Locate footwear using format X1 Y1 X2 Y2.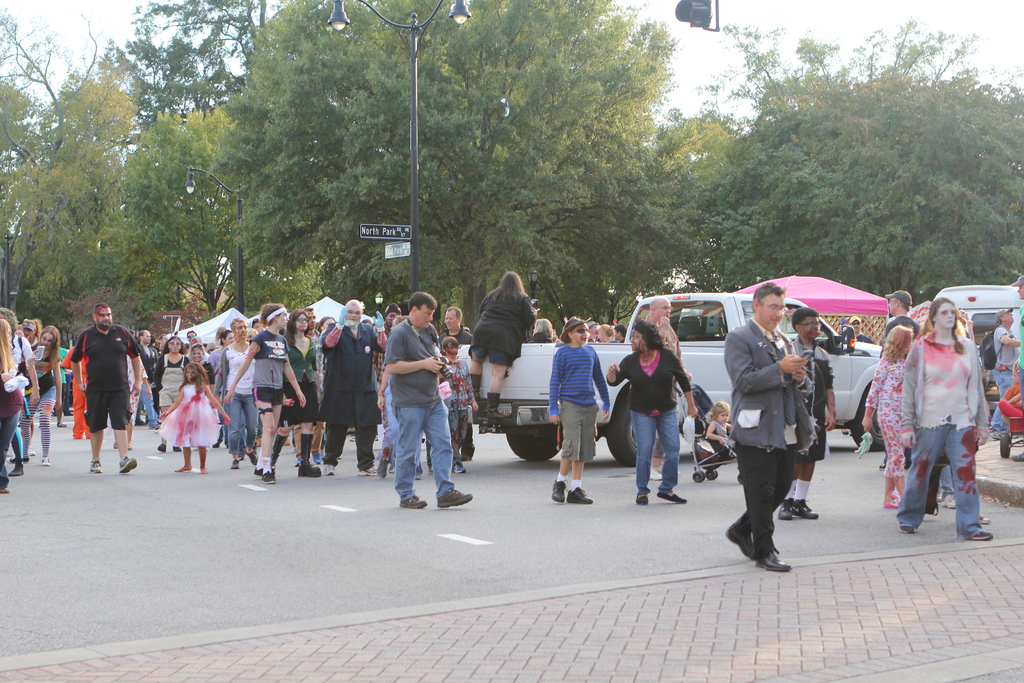
635 493 651 508.
